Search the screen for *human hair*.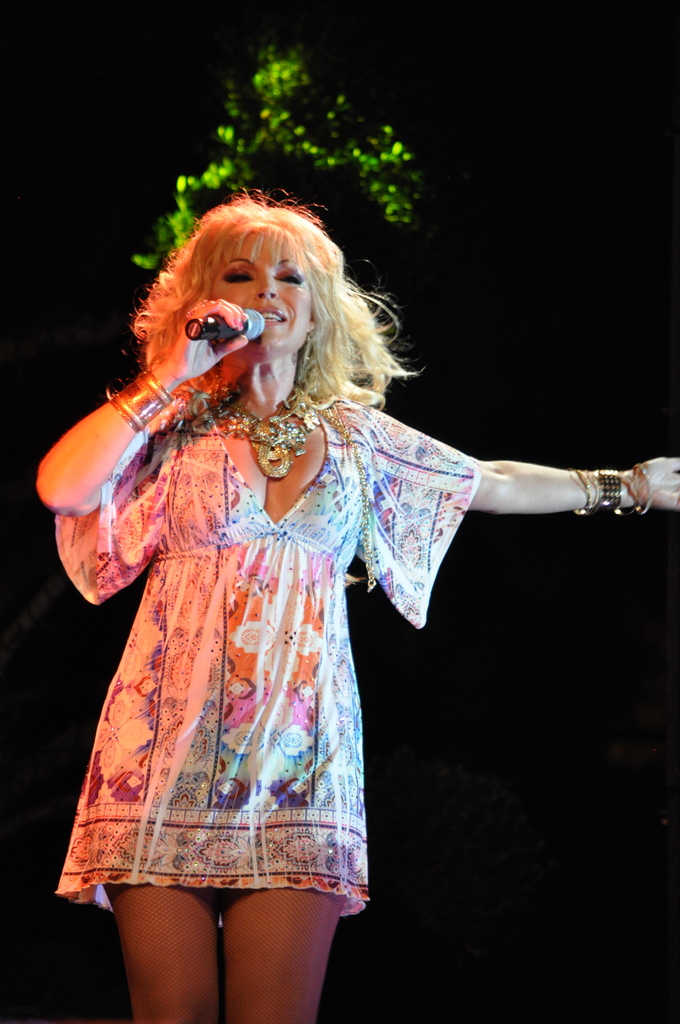
Found at 119, 178, 396, 445.
